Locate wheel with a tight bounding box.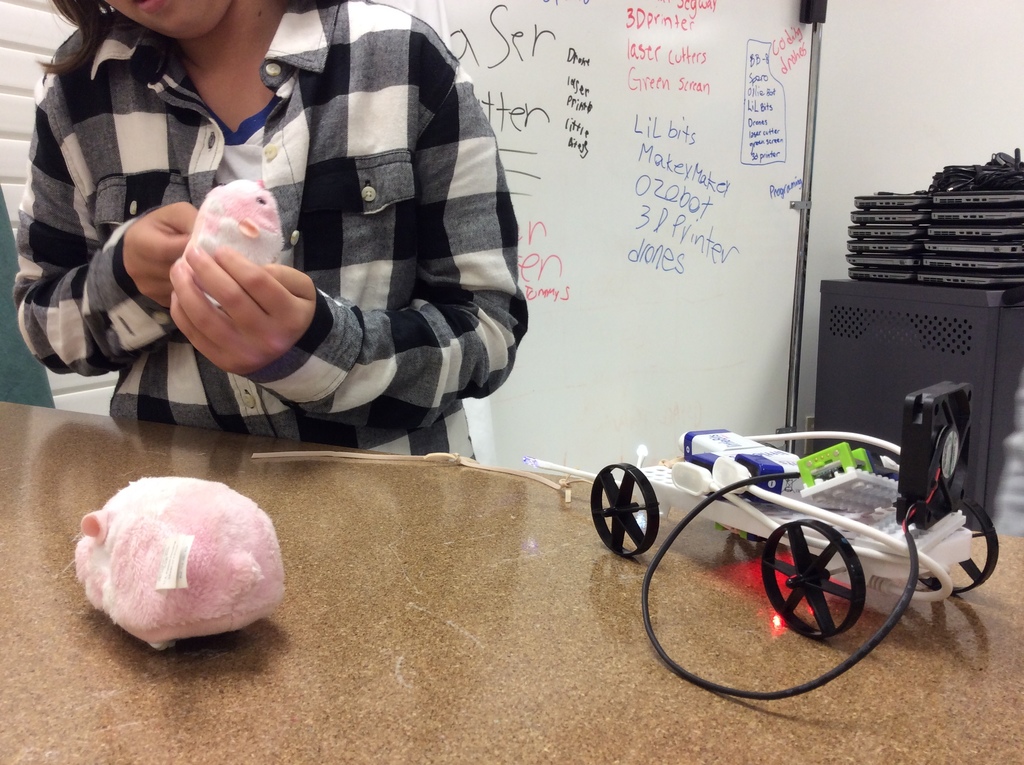
Rect(780, 528, 873, 647).
